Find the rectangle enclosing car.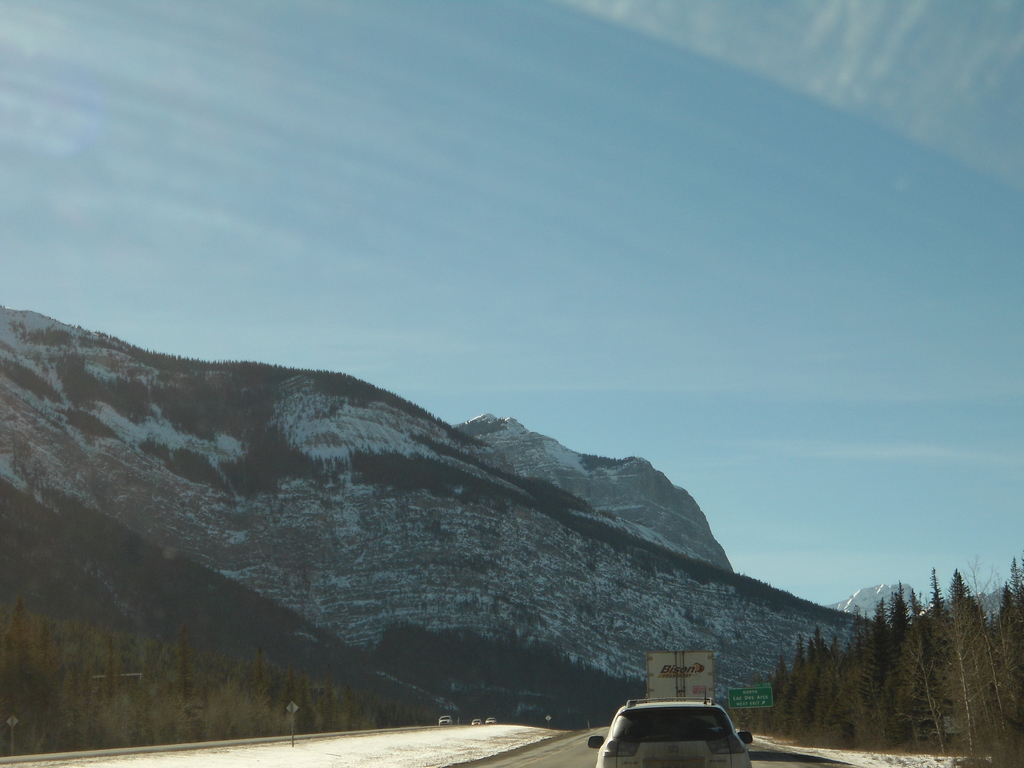
(597,668,746,767).
